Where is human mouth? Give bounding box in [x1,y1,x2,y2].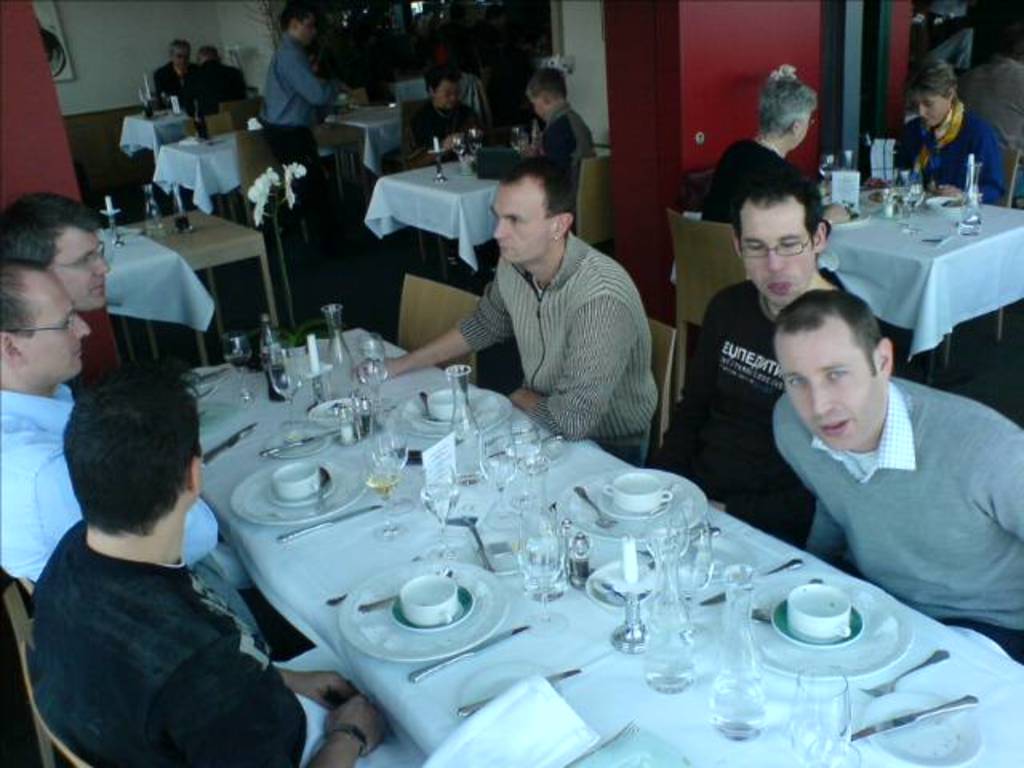
[819,421,853,438].
